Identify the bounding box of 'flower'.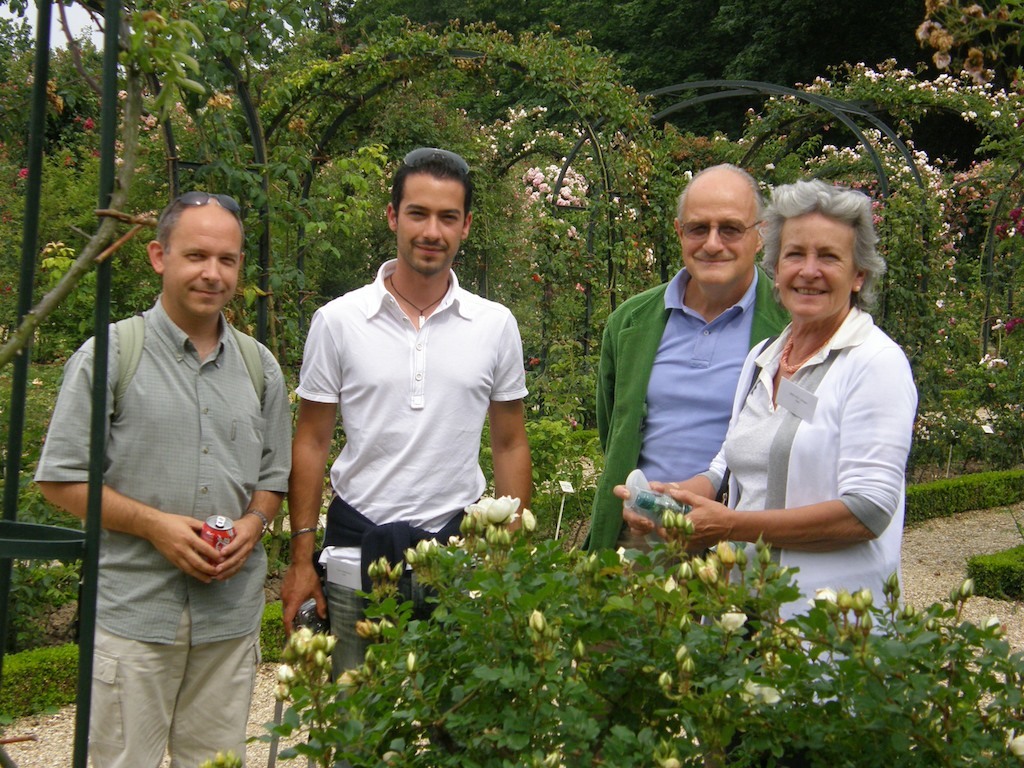
select_region(811, 584, 836, 609).
